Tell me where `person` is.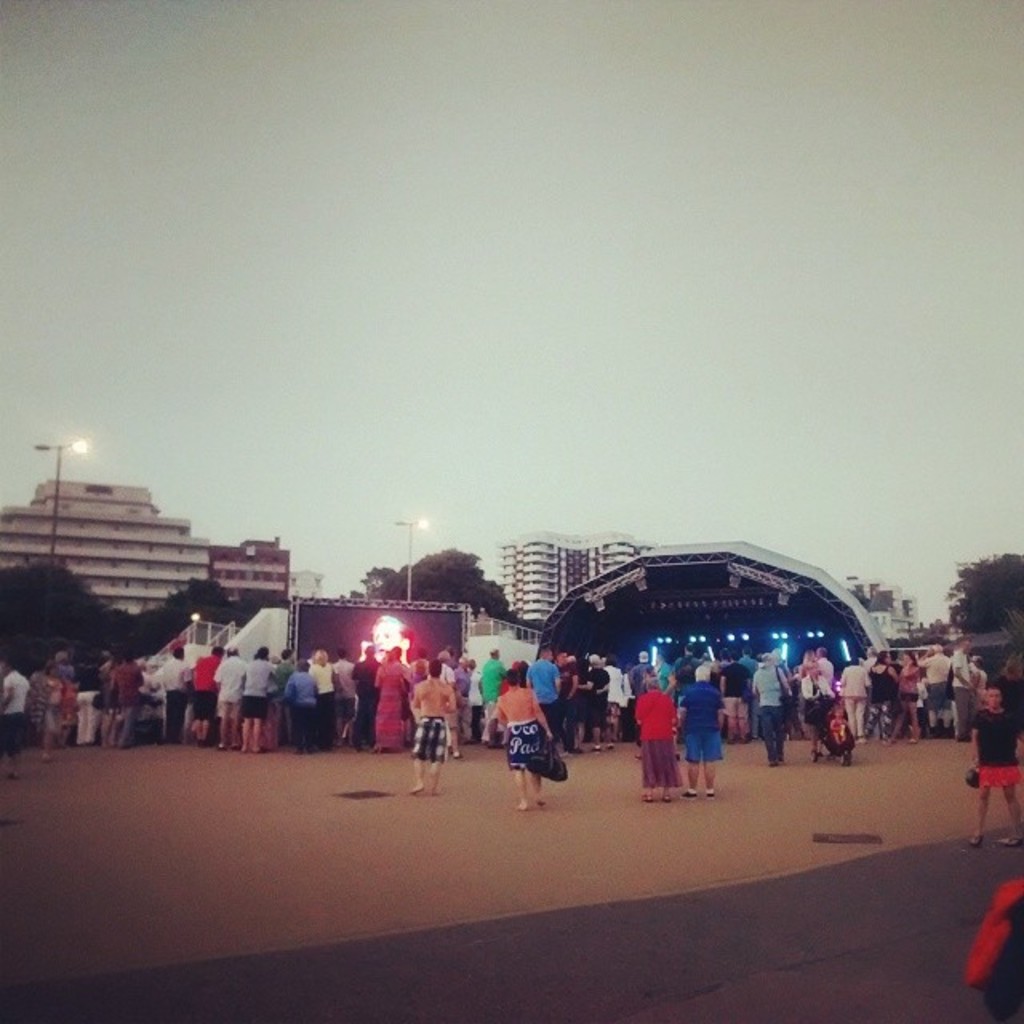
`person` is at left=966, top=680, right=1022, bottom=853.
